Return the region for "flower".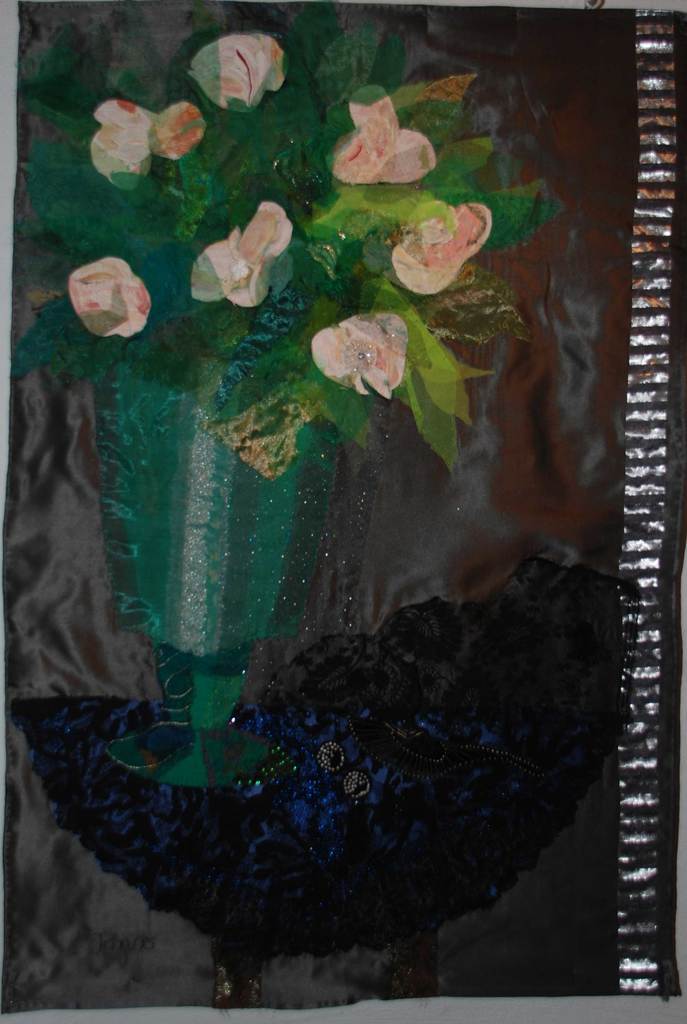
x1=69 y1=253 x2=149 y2=336.
